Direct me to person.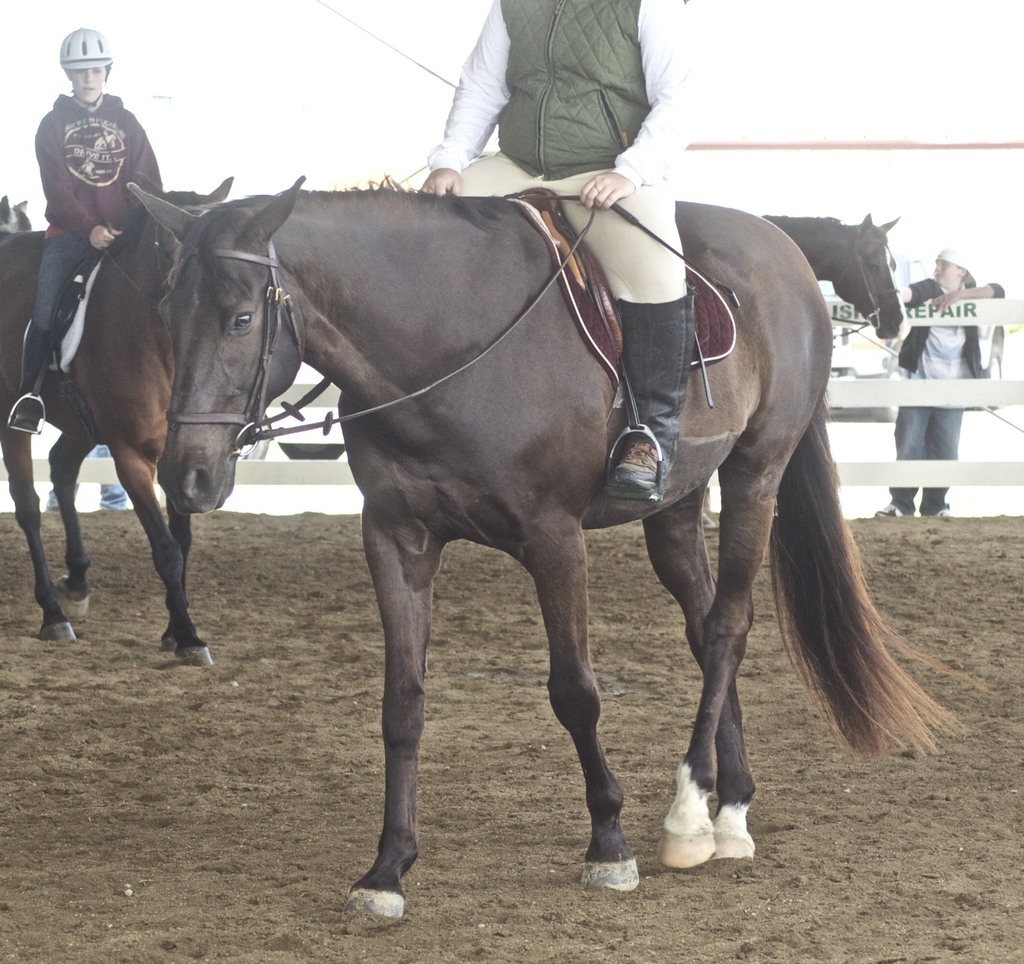
Direction: select_region(5, 22, 161, 430).
